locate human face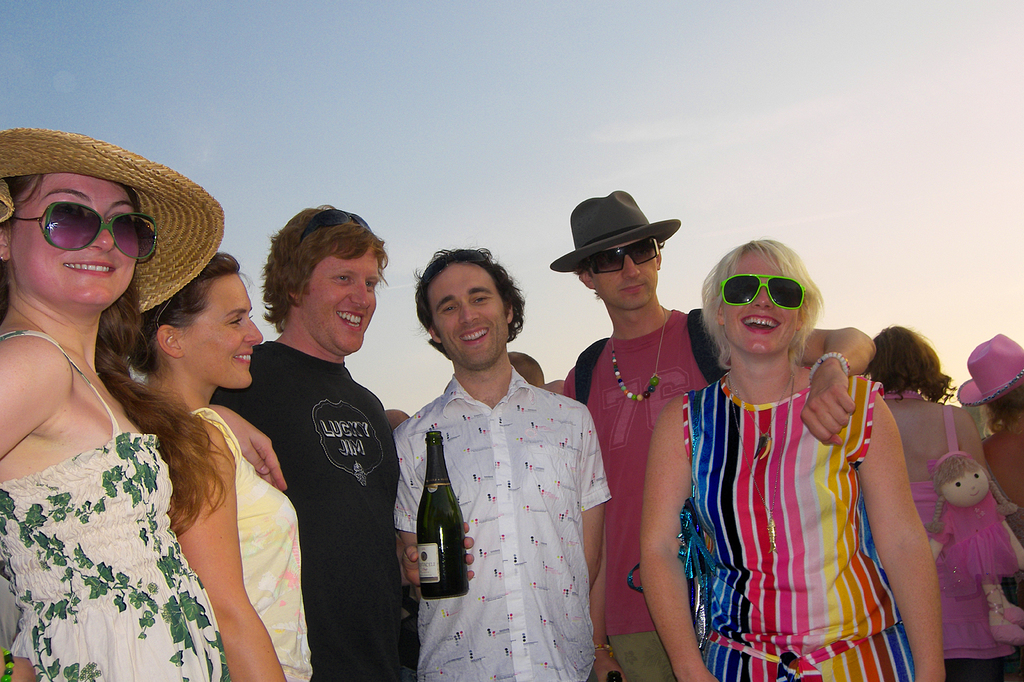
[x1=178, y1=270, x2=262, y2=387]
